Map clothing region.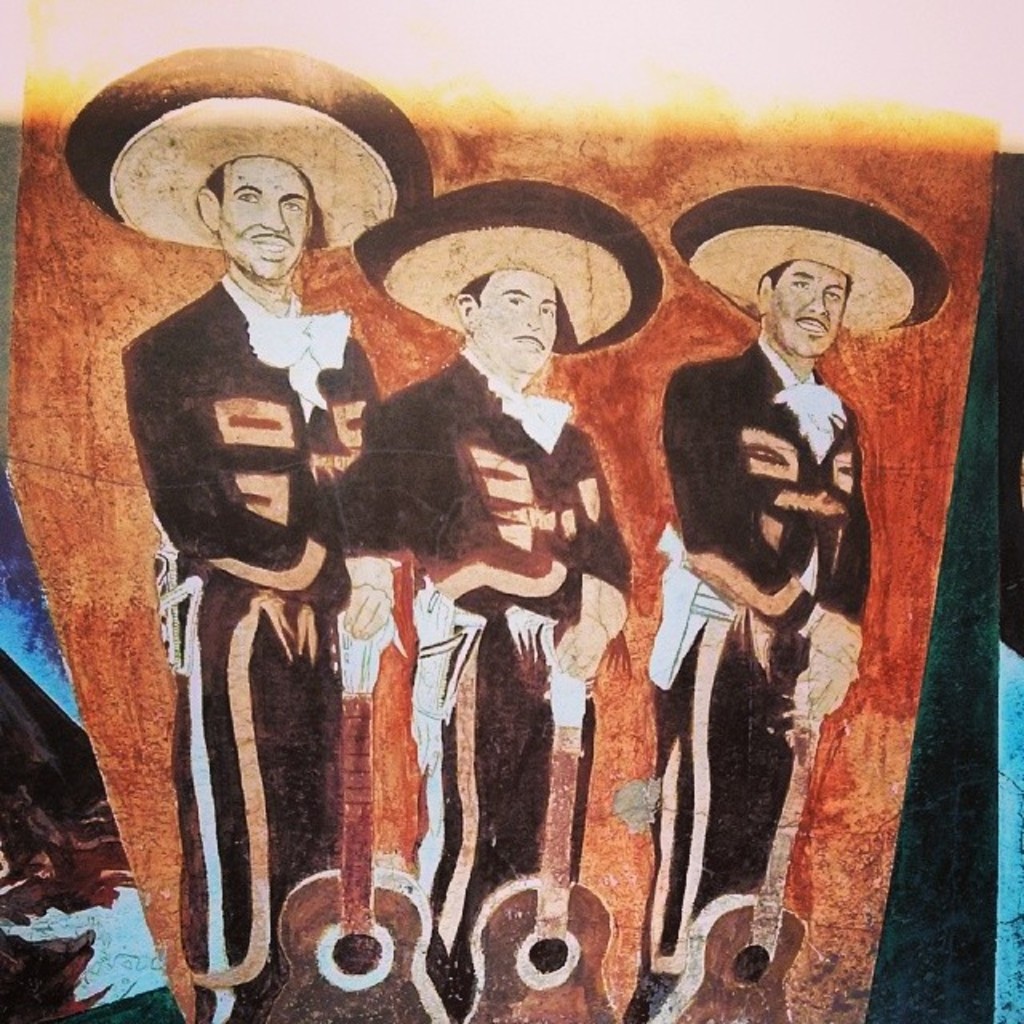
Mapped to 661, 331, 878, 1022.
